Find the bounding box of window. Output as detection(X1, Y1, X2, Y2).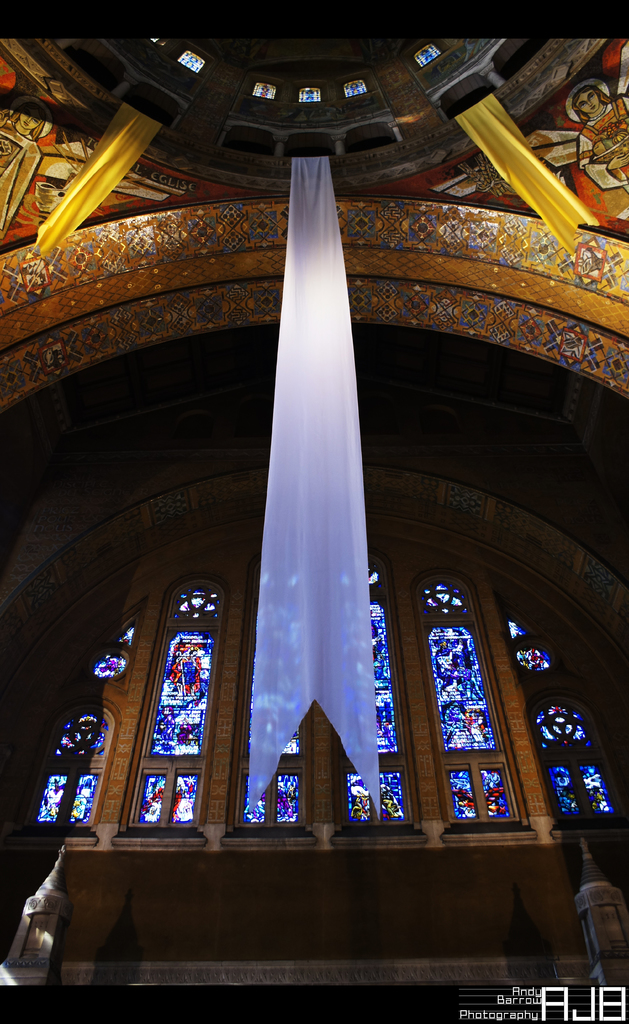
detection(28, 694, 113, 849).
